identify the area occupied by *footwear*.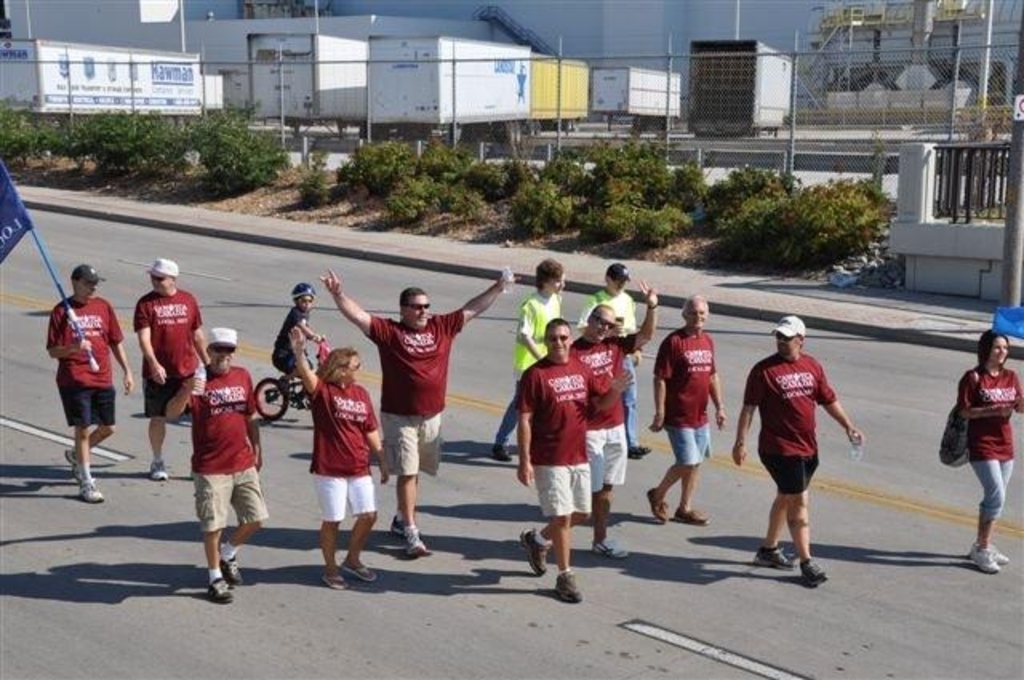
Area: <region>632, 446, 650, 458</region>.
